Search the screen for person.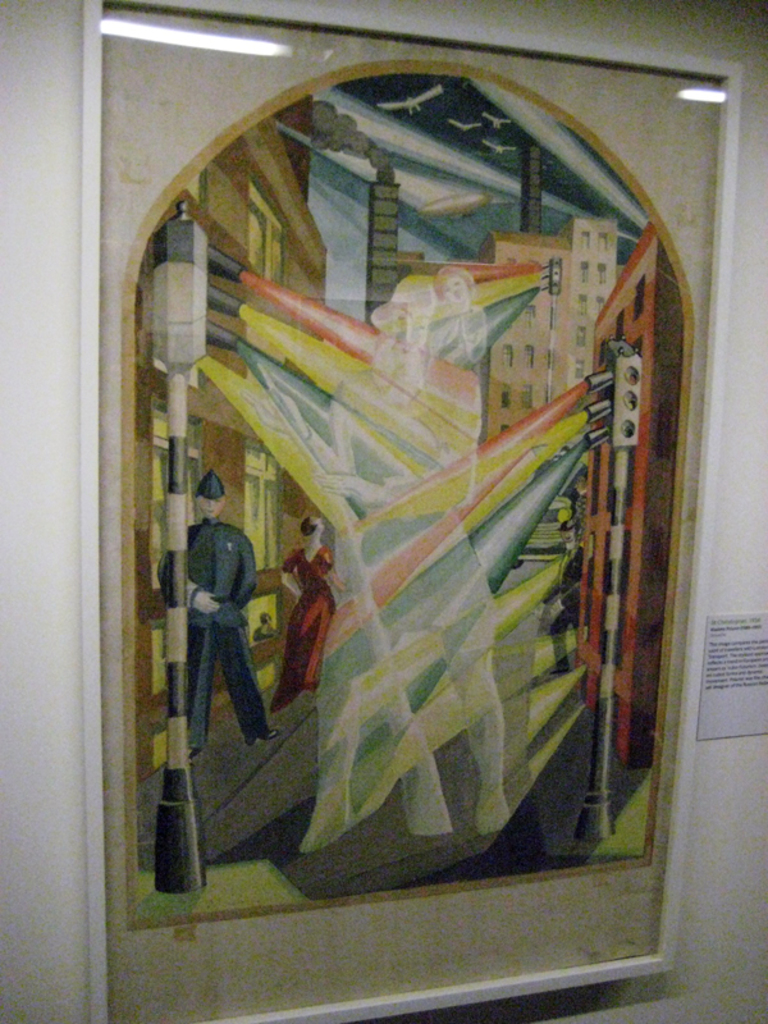
Found at region(251, 612, 280, 643).
